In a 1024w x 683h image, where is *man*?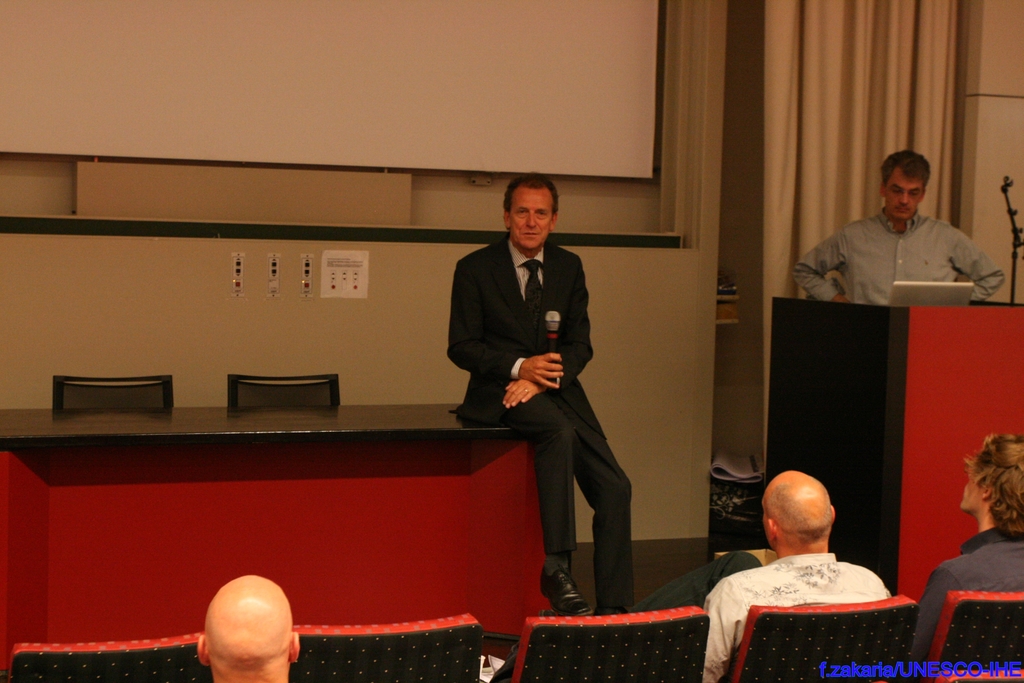
195/575/300/682.
